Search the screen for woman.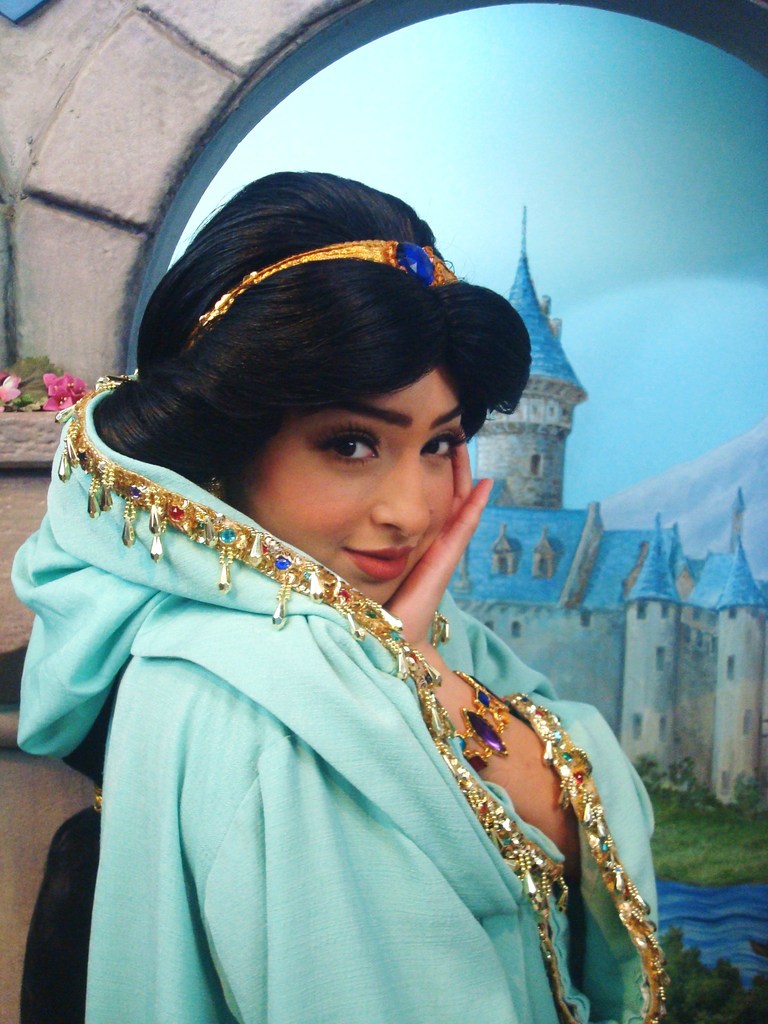
Found at {"left": 0, "top": 172, "right": 701, "bottom": 1007}.
